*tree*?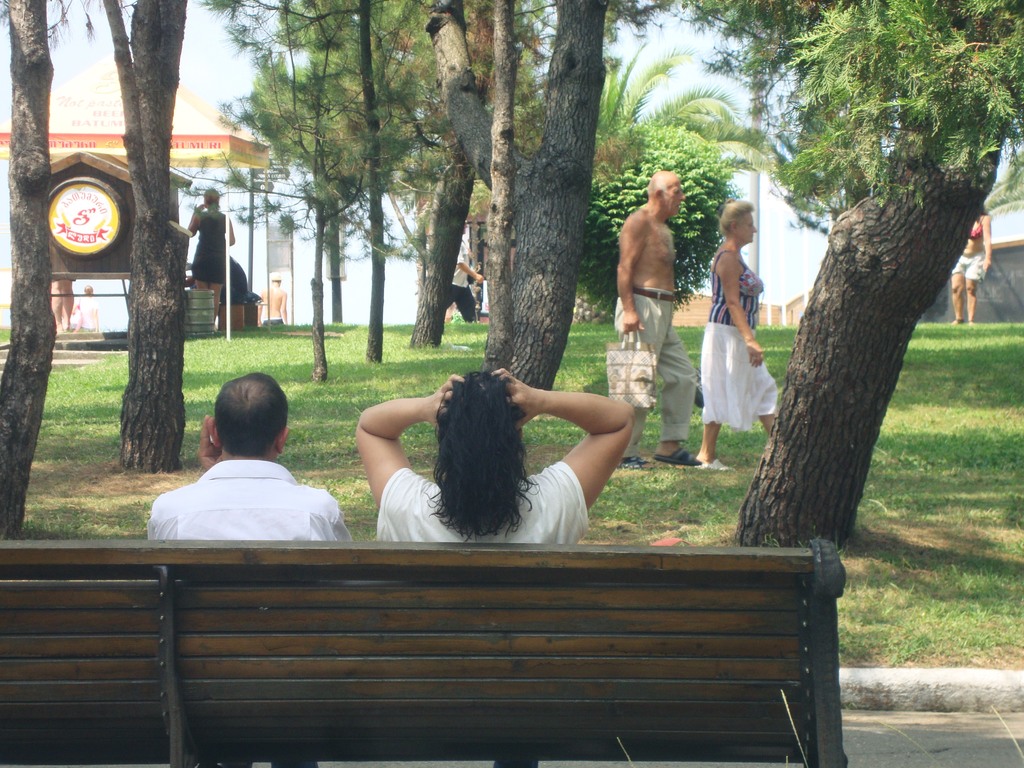
locate(732, 0, 1023, 555)
